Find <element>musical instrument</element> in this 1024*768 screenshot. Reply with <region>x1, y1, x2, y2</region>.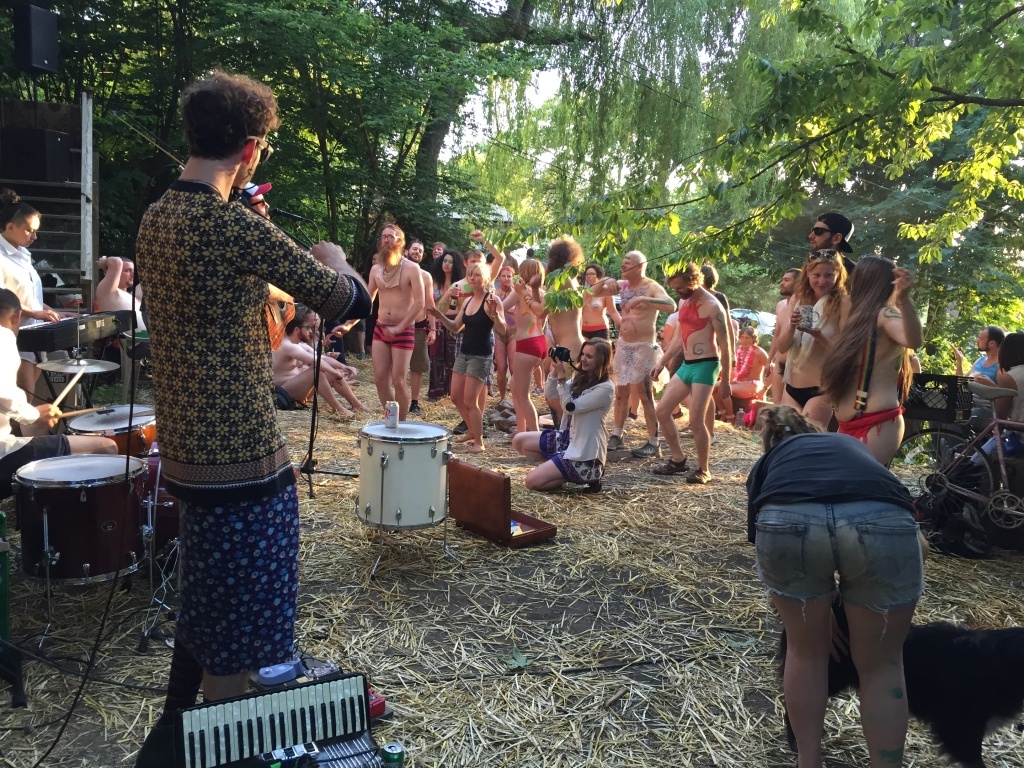
<region>6, 306, 137, 353</region>.
